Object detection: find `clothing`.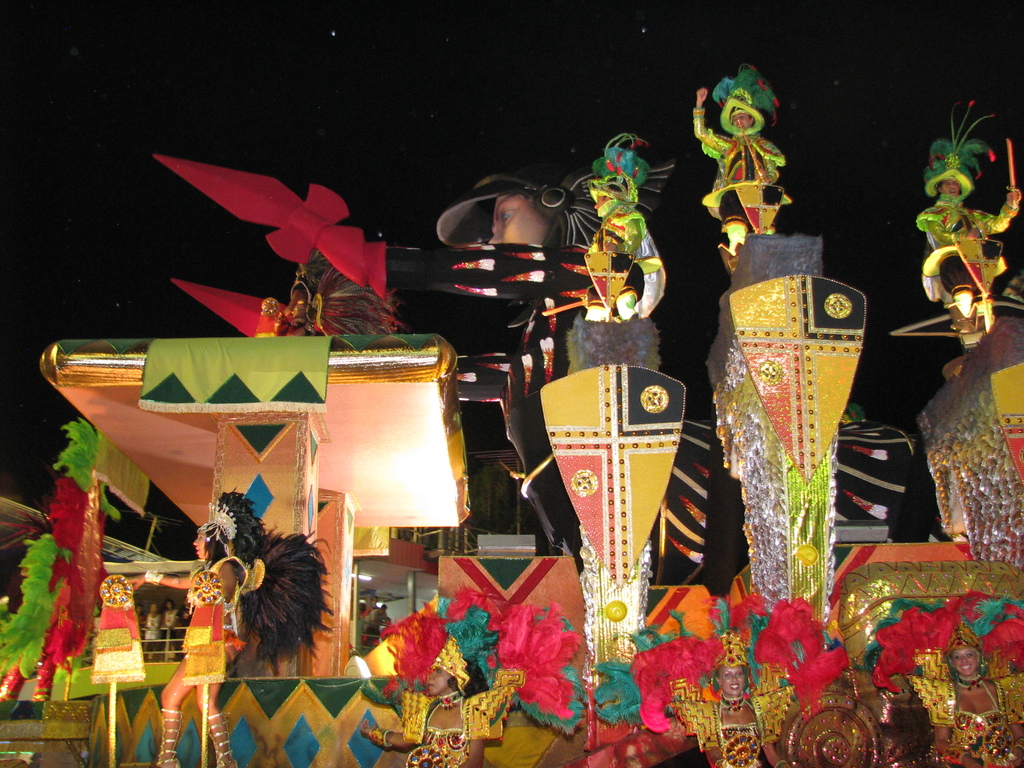
904, 672, 1023, 767.
